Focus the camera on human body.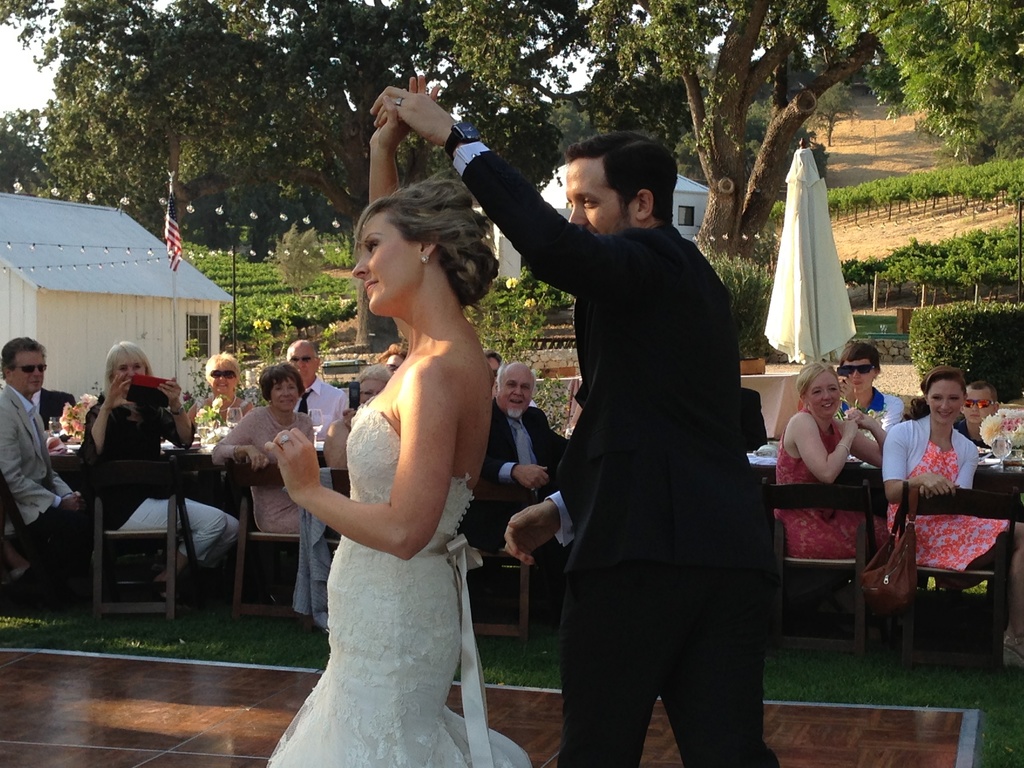
Focus region: region(289, 376, 353, 447).
